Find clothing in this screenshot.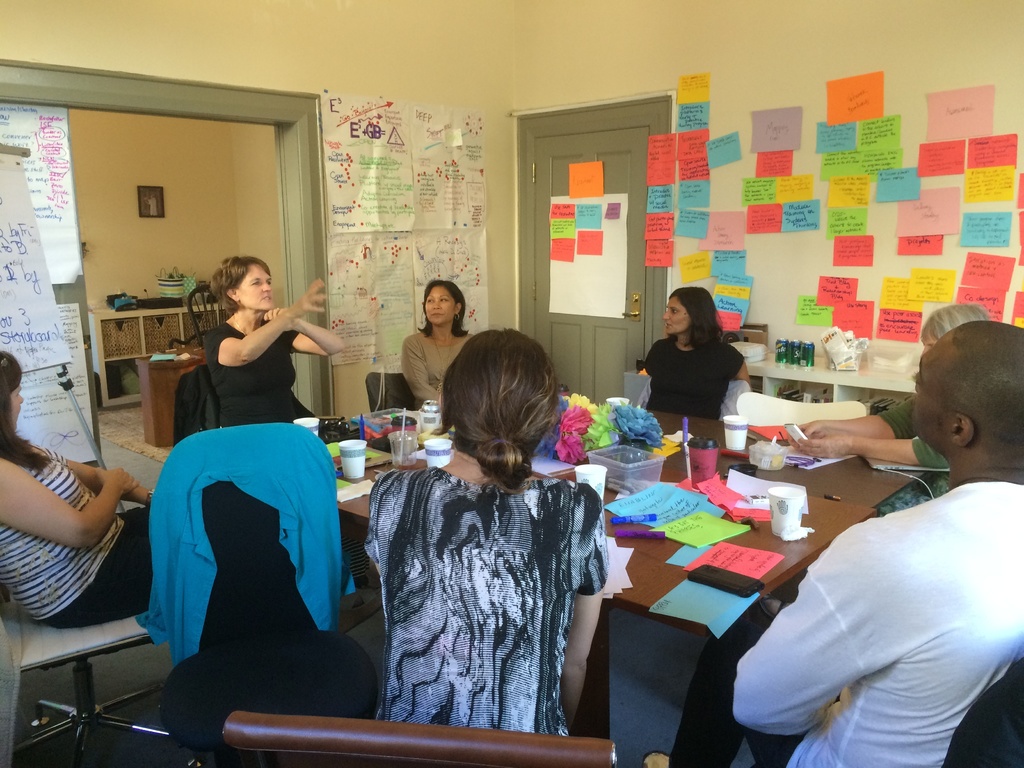
The bounding box for clothing is box=[143, 194, 160, 220].
